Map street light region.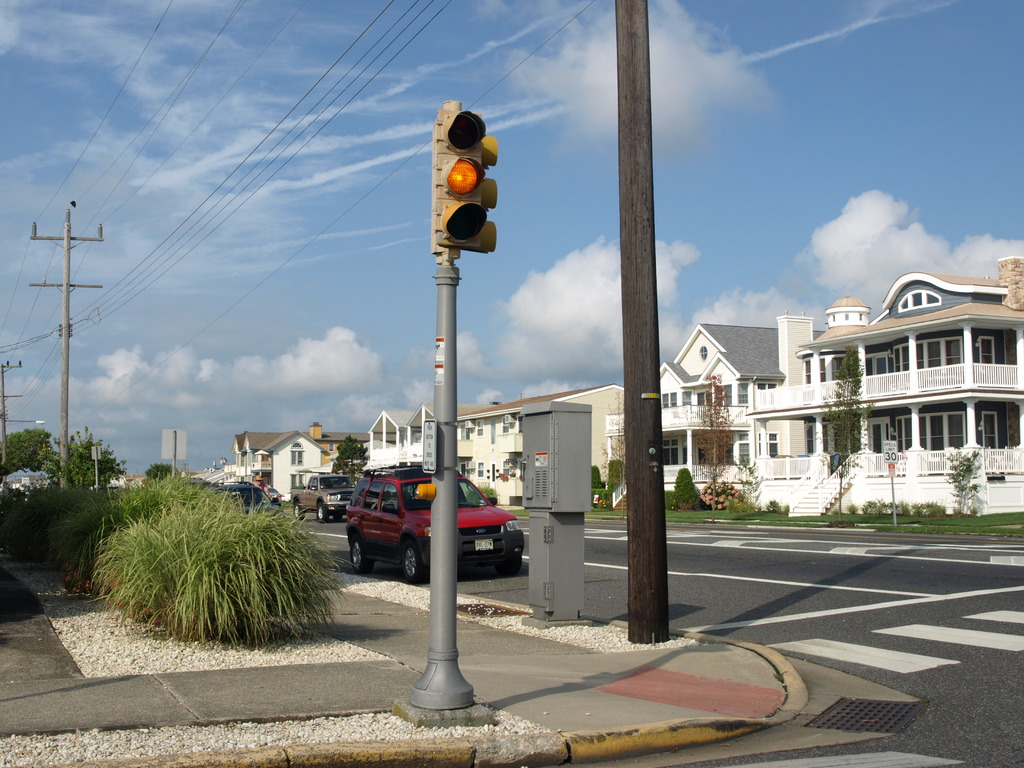
Mapped to BBox(1, 360, 48, 463).
